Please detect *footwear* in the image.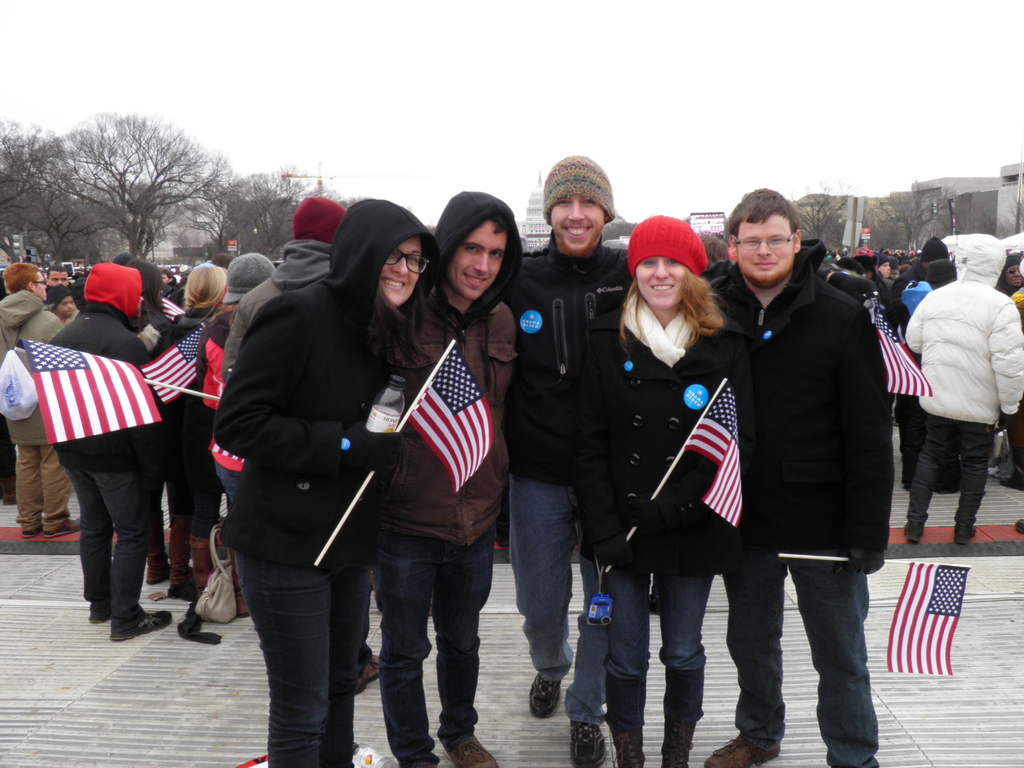
pyautogui.locateOnScreen(44, 516, 78, 543).
